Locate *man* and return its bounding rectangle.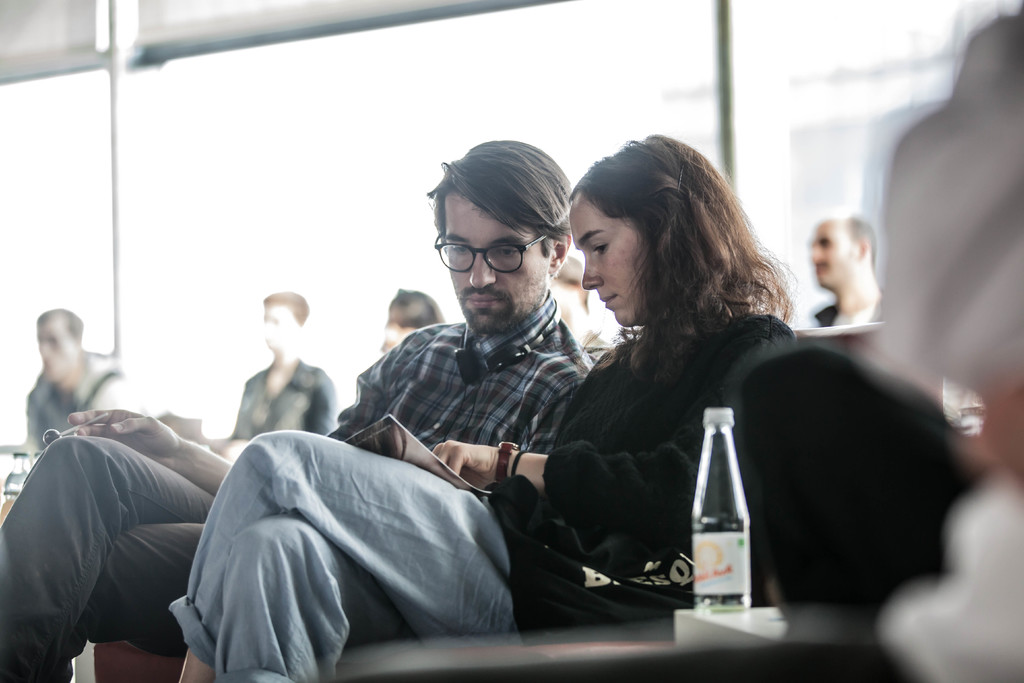
<box>0,129,570,682</box>.
